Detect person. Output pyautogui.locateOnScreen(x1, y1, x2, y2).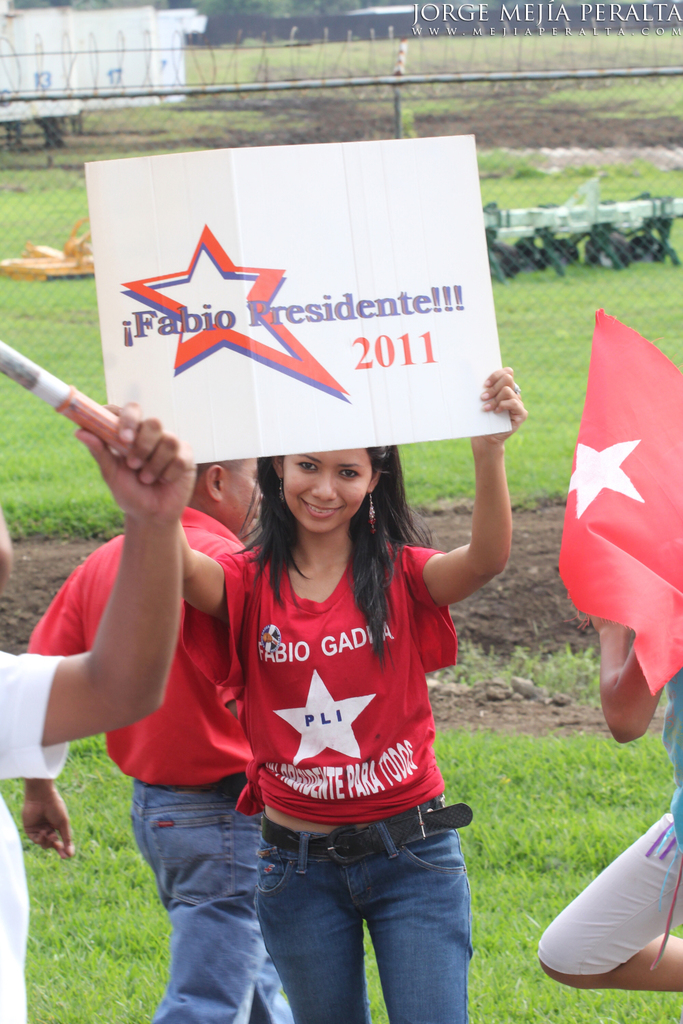
pyautogui.locateOnScreen(0, 397, 202, 1023).
